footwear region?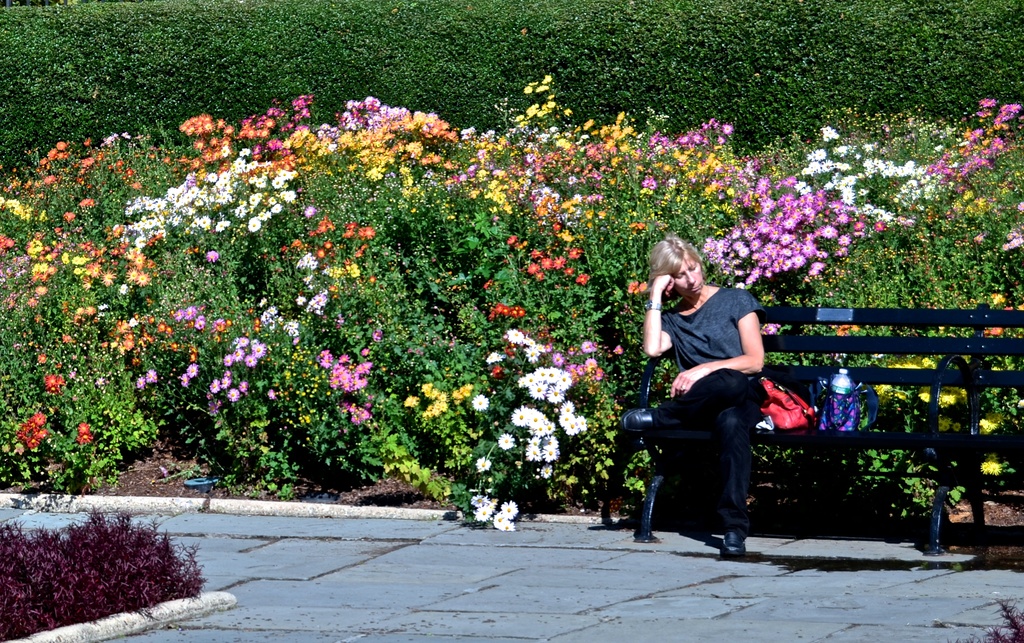
<region>617, 406, 653, 437</region>
